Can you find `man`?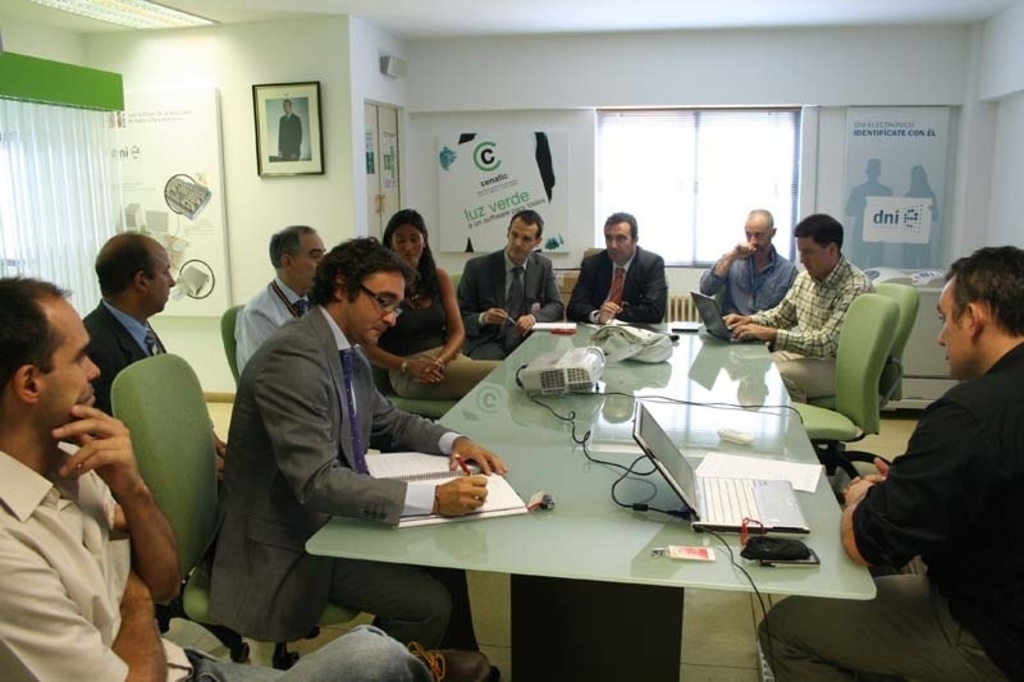
Yes, bounding box: (left=723, top=210, right=870, bottom=400).
